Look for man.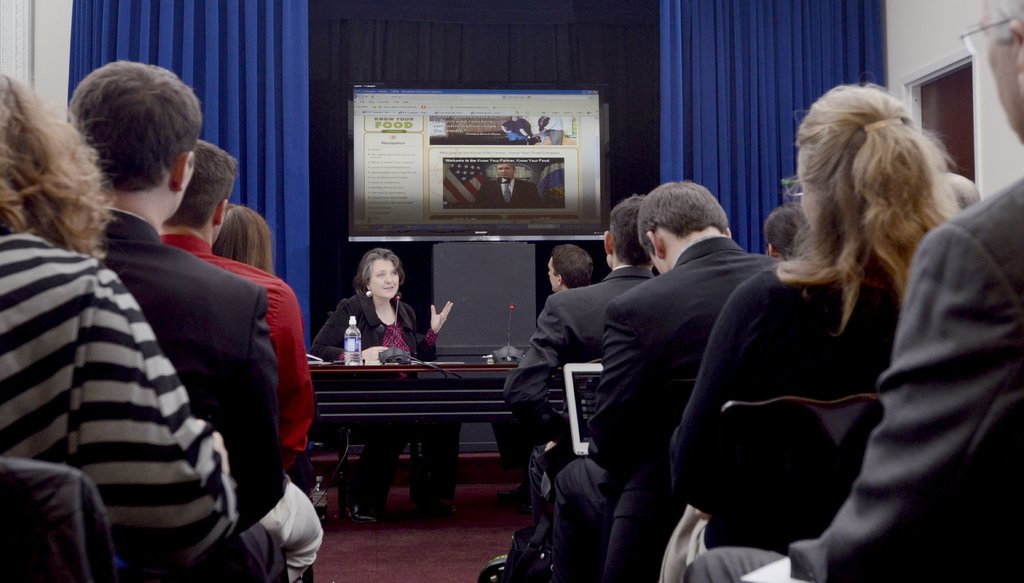
Found: (467, 154, 546, 207).
